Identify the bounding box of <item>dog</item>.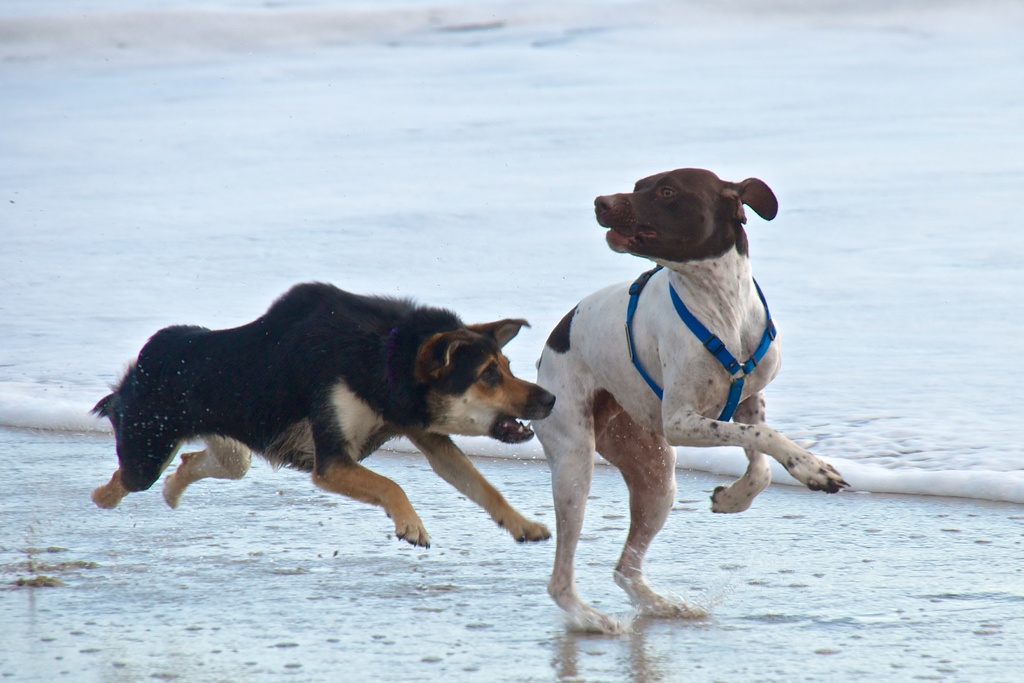
pyautogui.locateOnScreen(80, 273, 560, 546).
